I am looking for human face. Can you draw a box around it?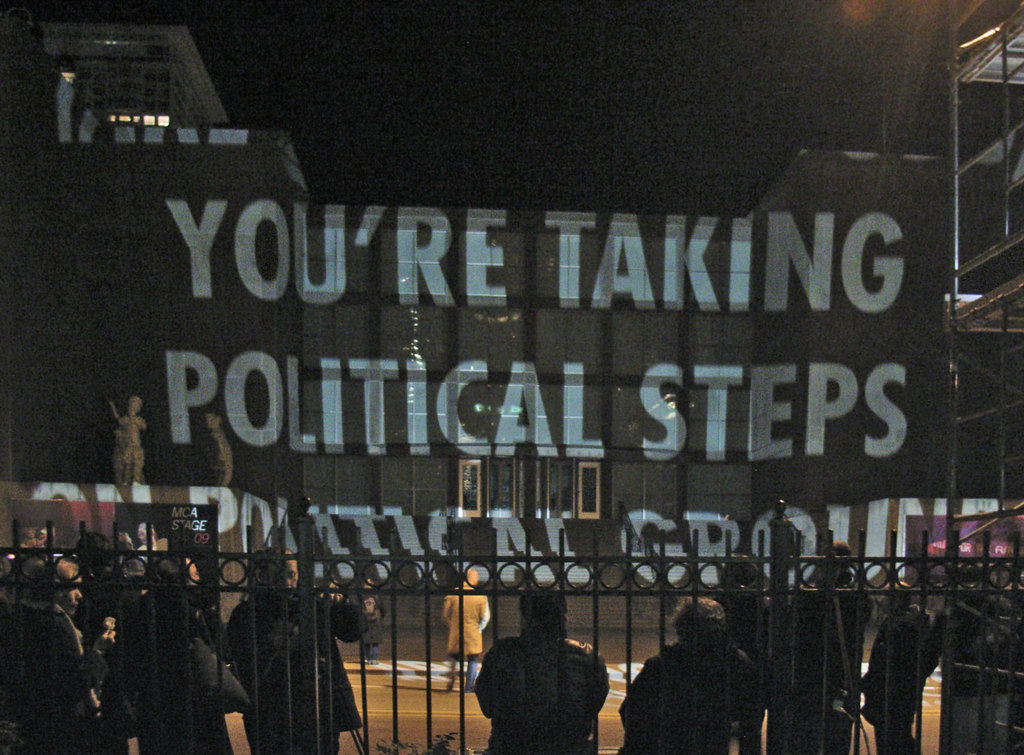
Sure, the bounding box is detection(27, 527, 36, 540).
